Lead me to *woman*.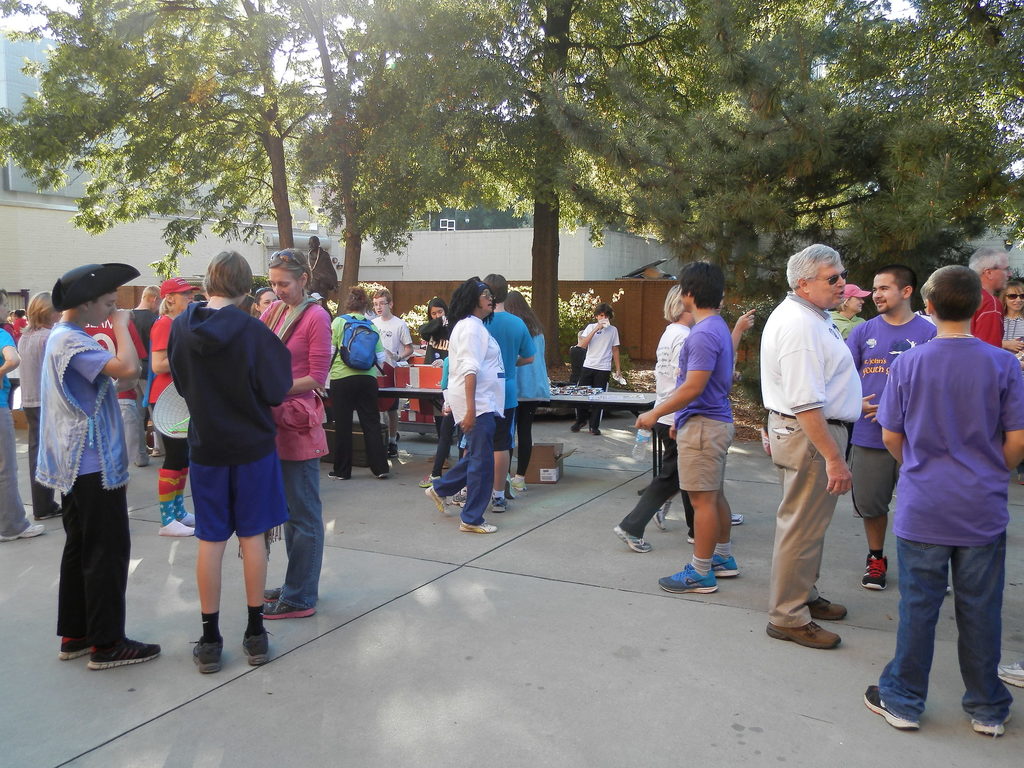
Lead to BBox(10, 290, 68, 524).
